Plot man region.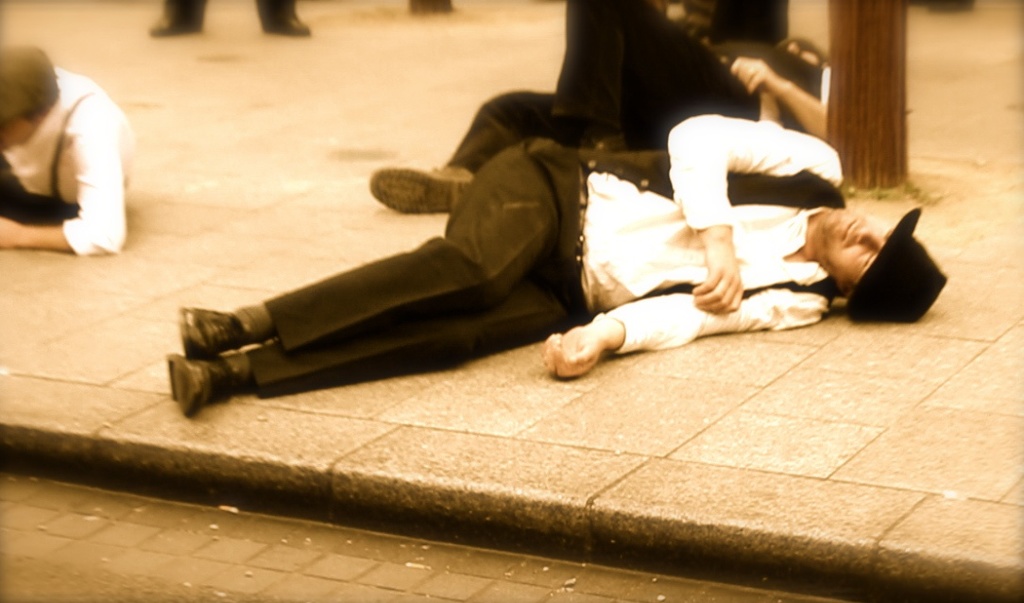
Plotted at {"x1": 155, "y1": 61, "x2": 968, "y2": 439}.
